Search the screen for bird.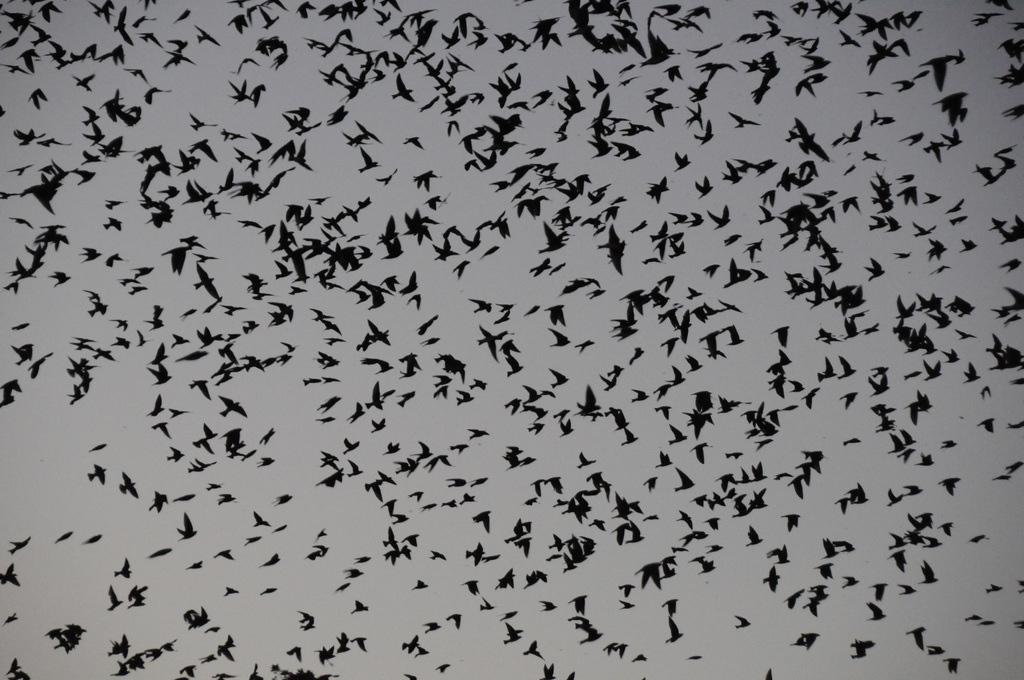
Found at [x1=536, y1=599, x2=557, y2=617].
